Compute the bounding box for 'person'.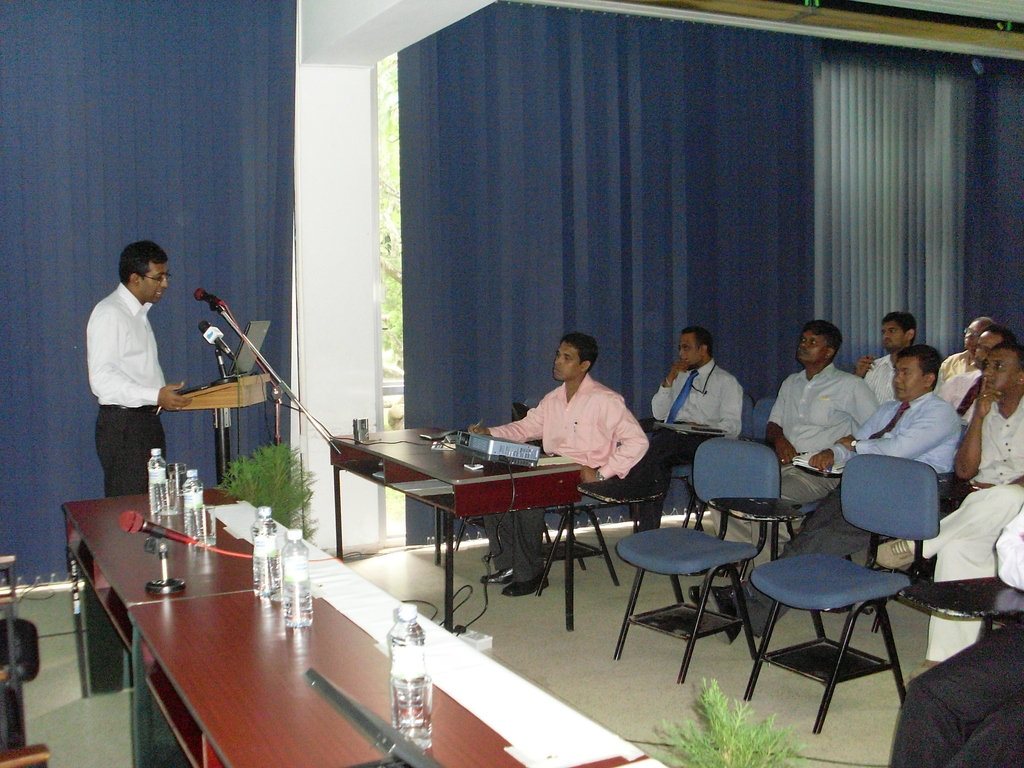
bbox=(850, 315, 925, 417).
